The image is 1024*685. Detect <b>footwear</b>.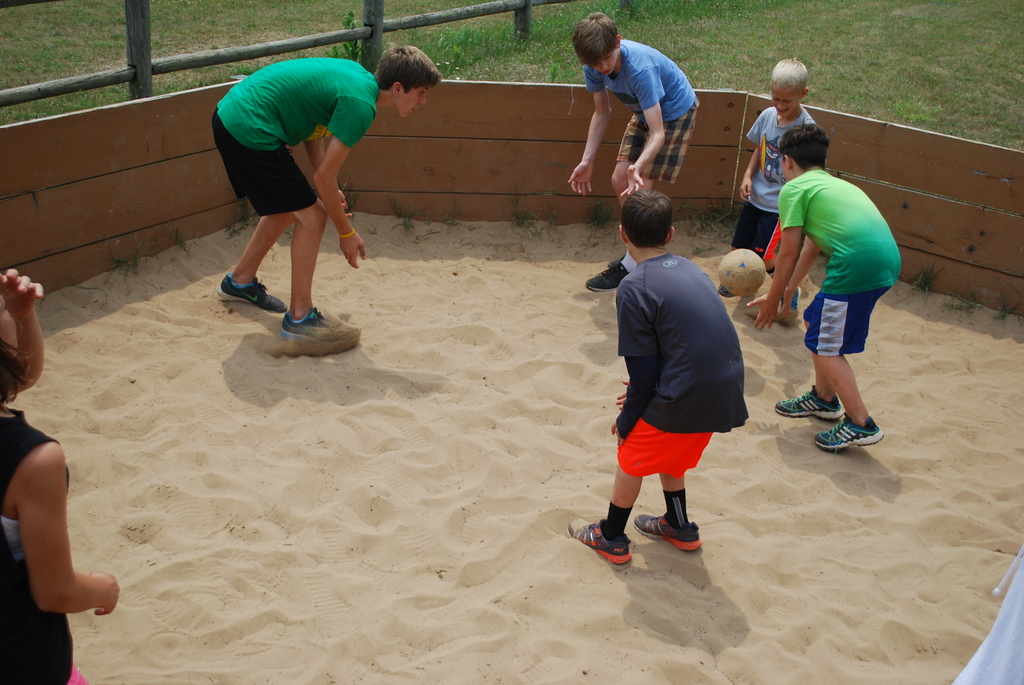
Detection: box(282, 308, 360, 340).
